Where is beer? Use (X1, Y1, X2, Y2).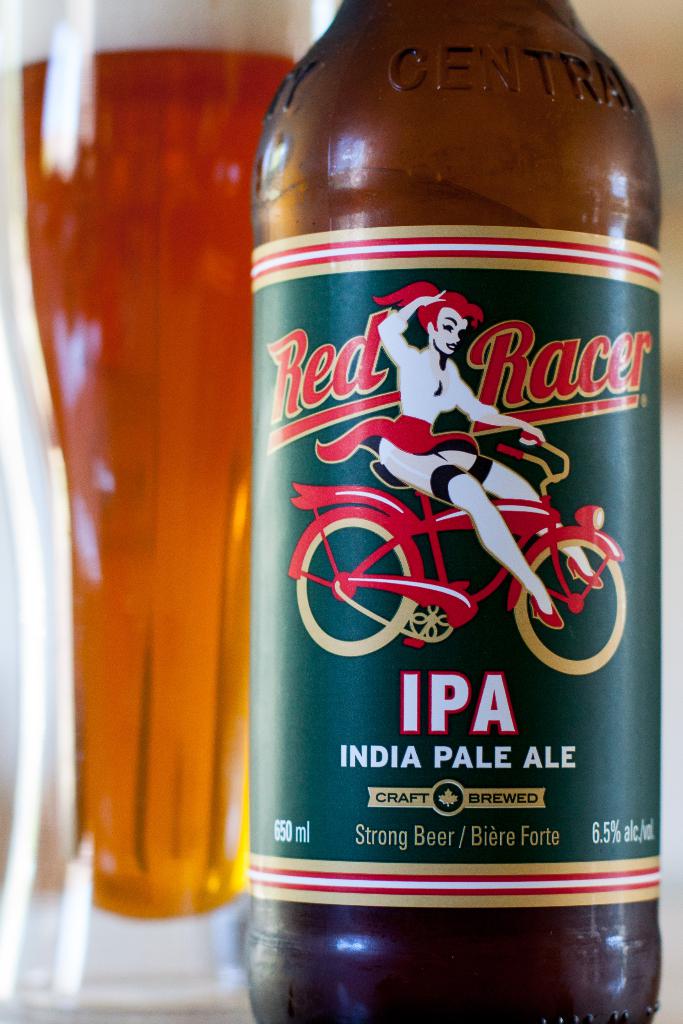
(246, 0, 664, 1023).
